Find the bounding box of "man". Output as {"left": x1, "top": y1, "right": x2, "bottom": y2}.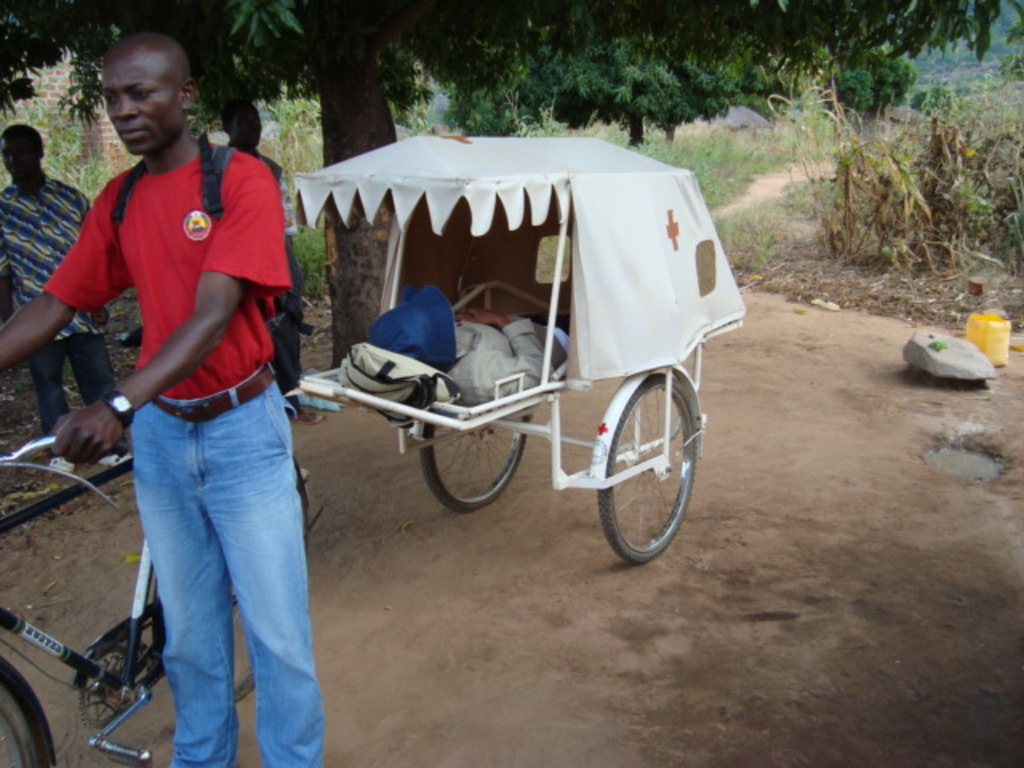
{"left": 0, "top": 120, "right": 133, "bottom": 482}.
